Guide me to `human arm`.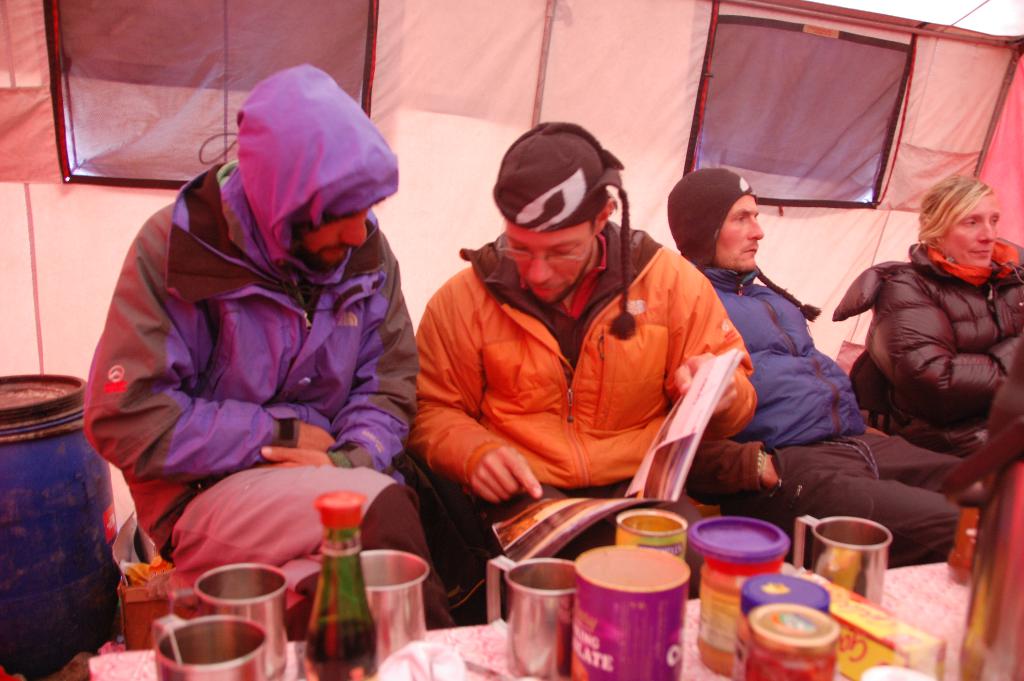
Guidance: 259, 226, 414, 469.
